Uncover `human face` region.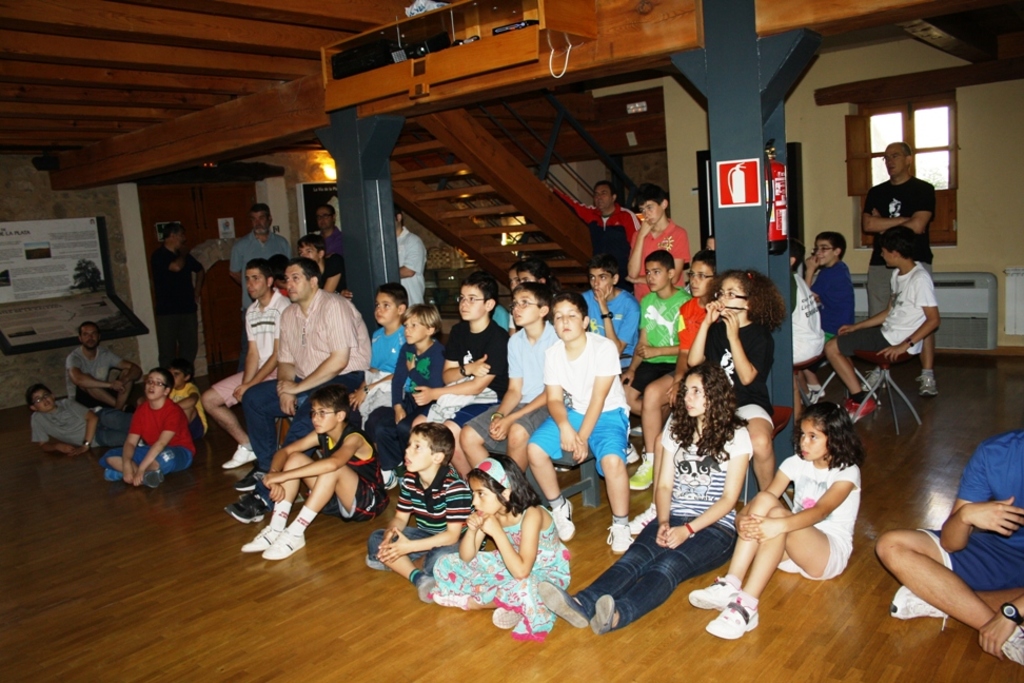
Uncovered: BBox(637, 200, 665, 222).
